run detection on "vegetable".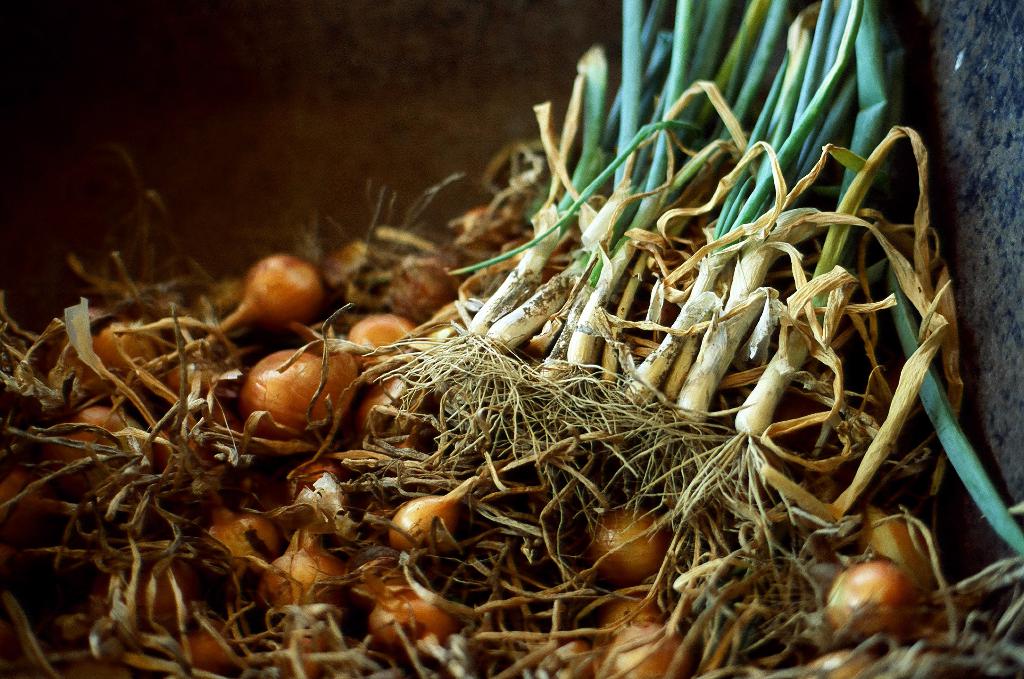
Result: <region>76, 314, 164, 388</region>.
